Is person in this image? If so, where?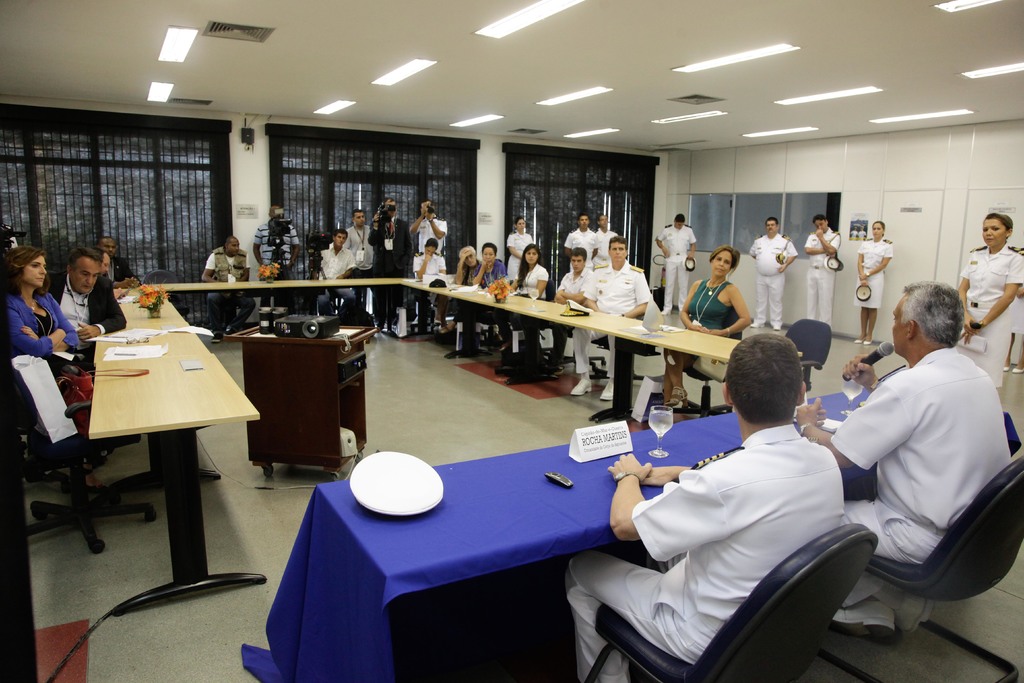
Yes, at 32,250,126,346.
